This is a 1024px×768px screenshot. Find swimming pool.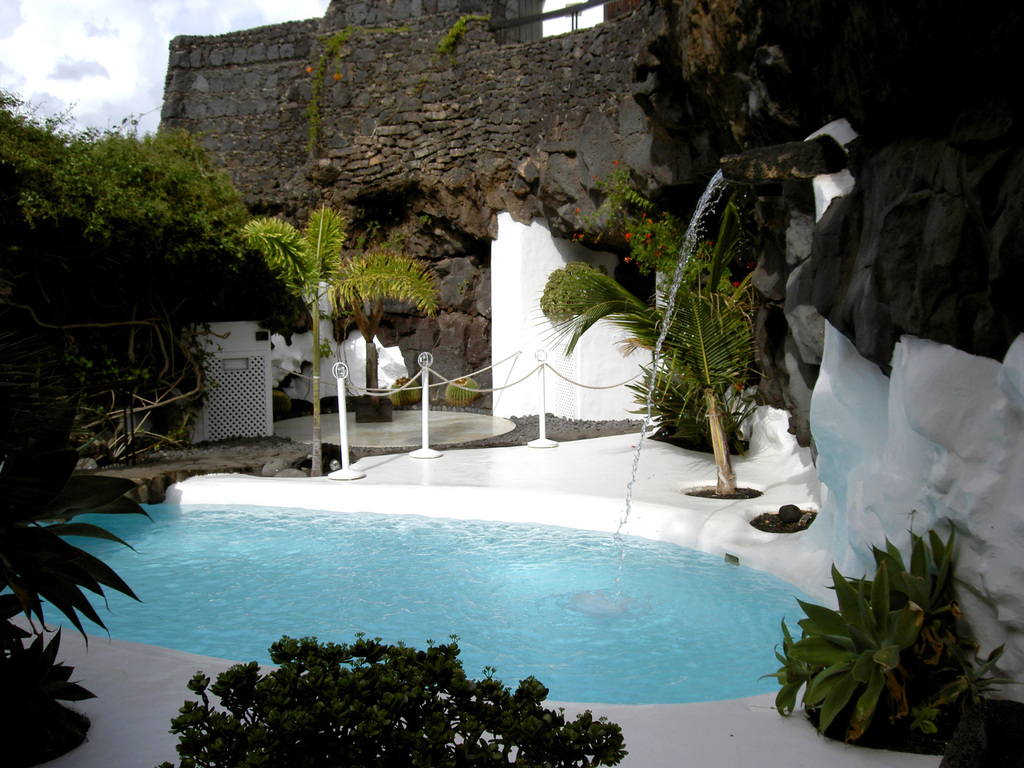
Bounding box: (x1=14, y1=428, x2=985, y2=756).
